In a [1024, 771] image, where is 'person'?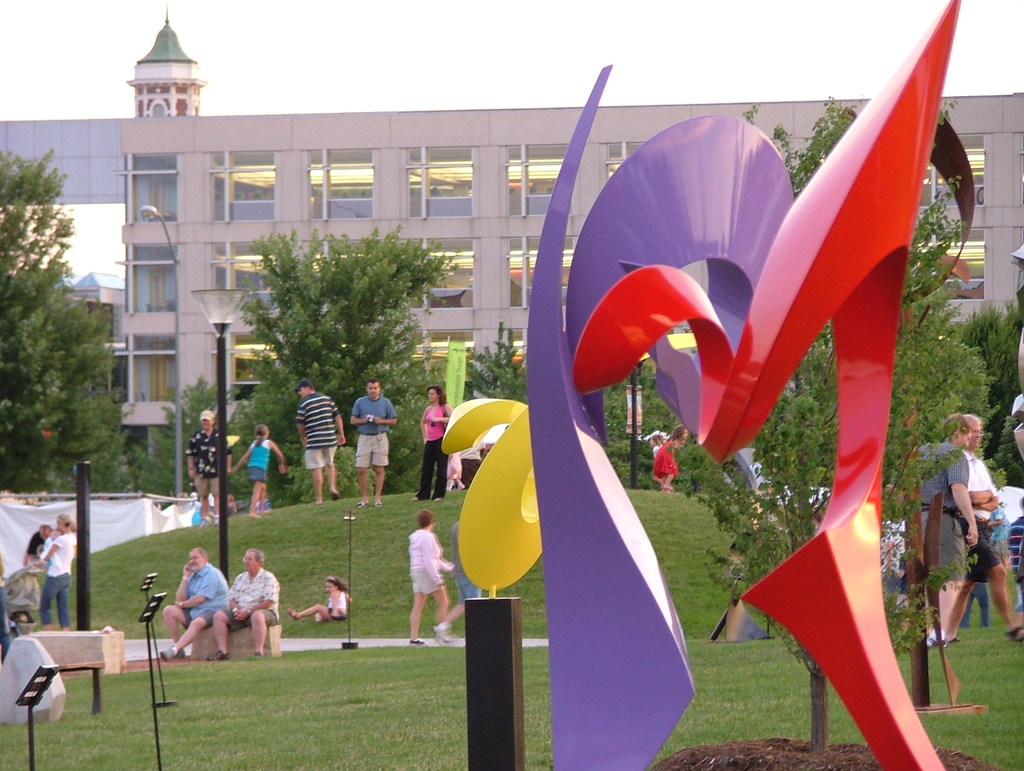
BBox(965, 415, 1023, 645).
